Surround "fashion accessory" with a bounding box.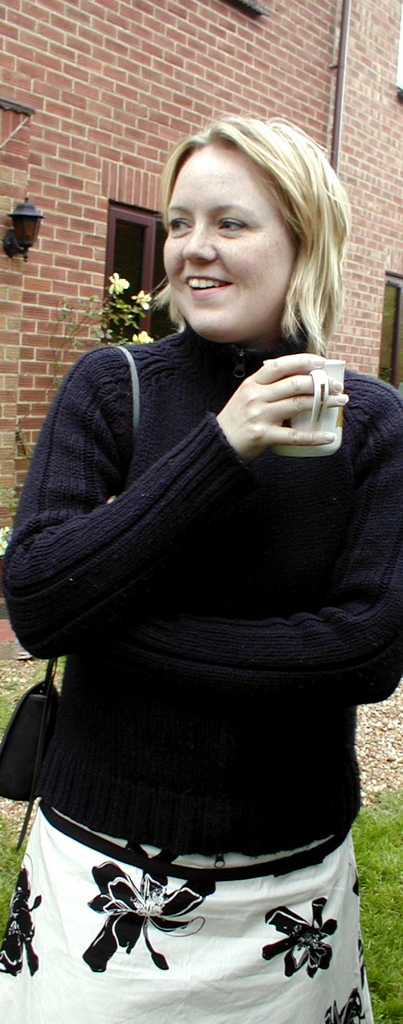
left=0, top=333, right=145, bottom=806.
